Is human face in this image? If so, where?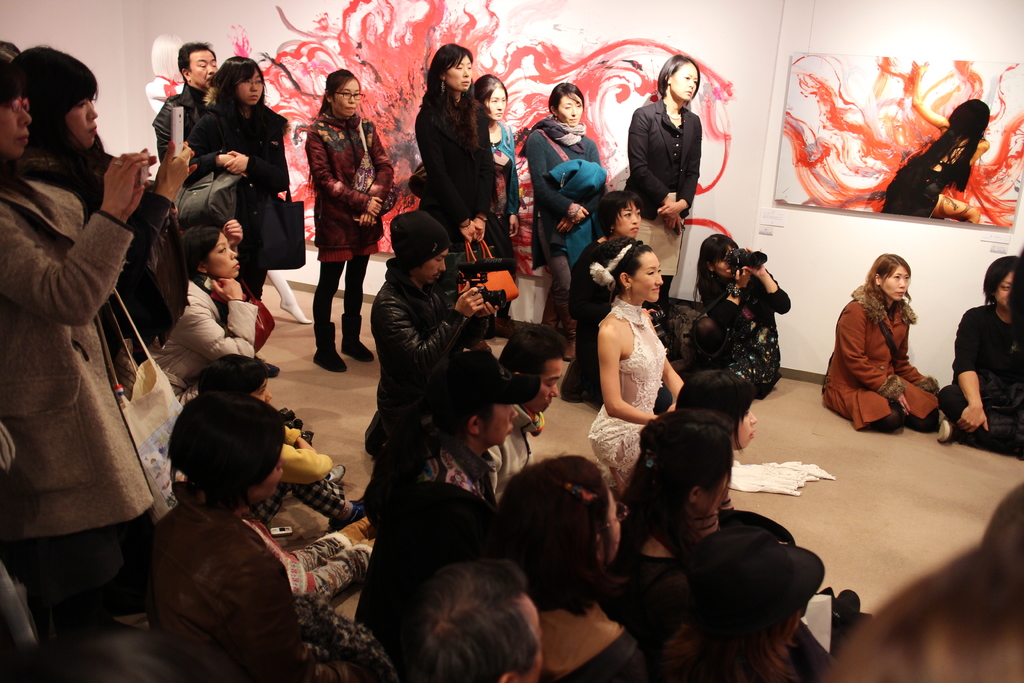
Yes, at pyautogui.locateOnScreen(422, 249, 448, 285).
